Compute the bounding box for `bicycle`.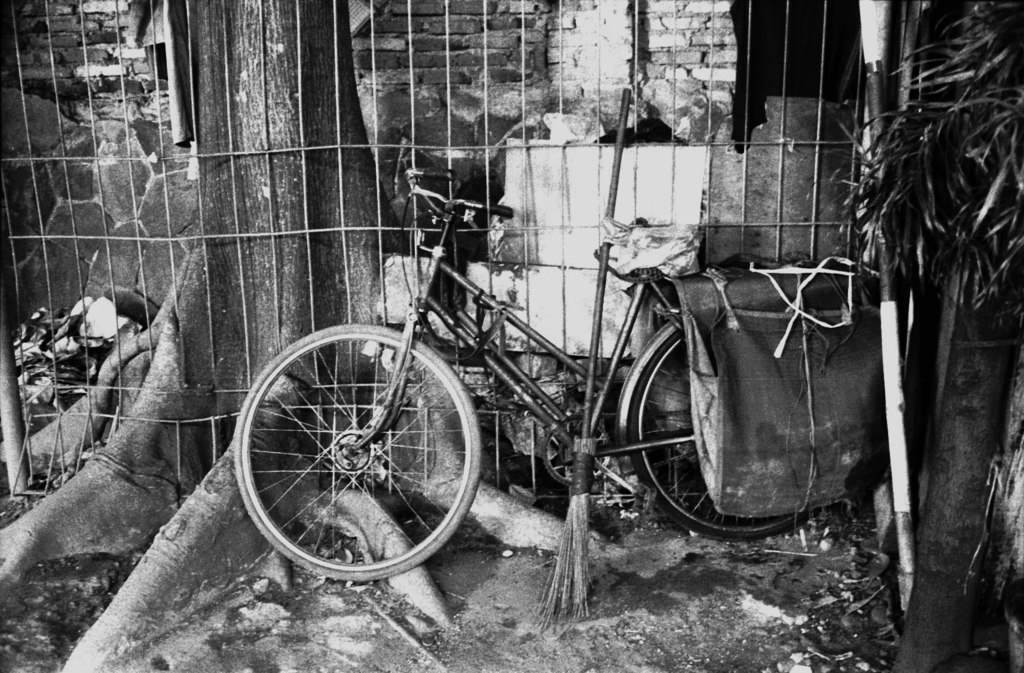
Rect(226, 142, 874, 600).
